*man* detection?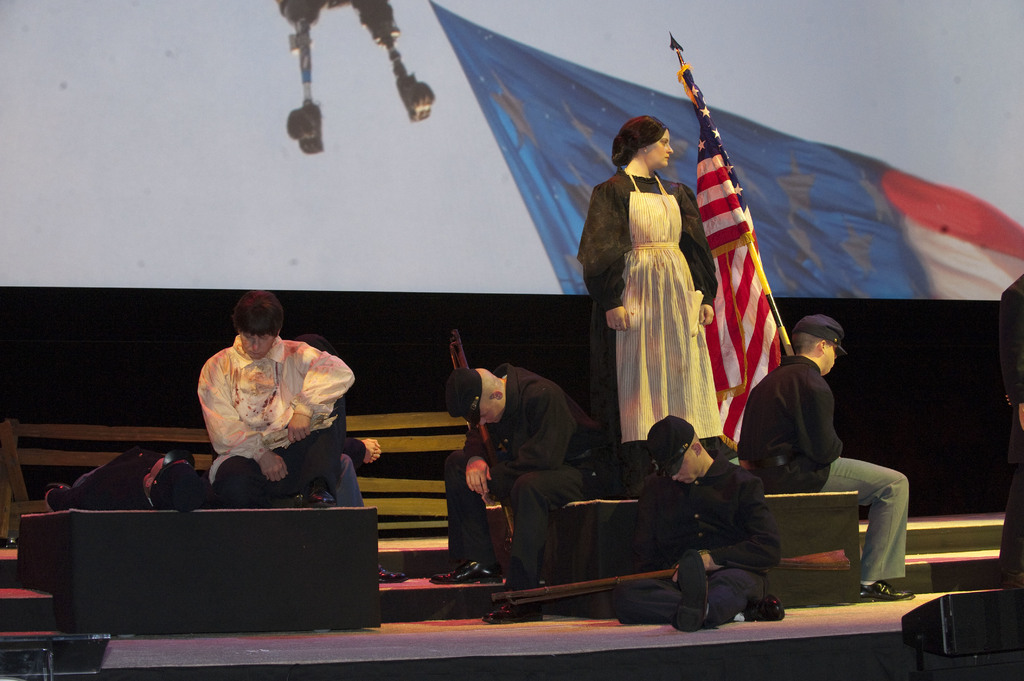
{"x1": 177, "y1": 292, "x2": 360, "y2": 516}
